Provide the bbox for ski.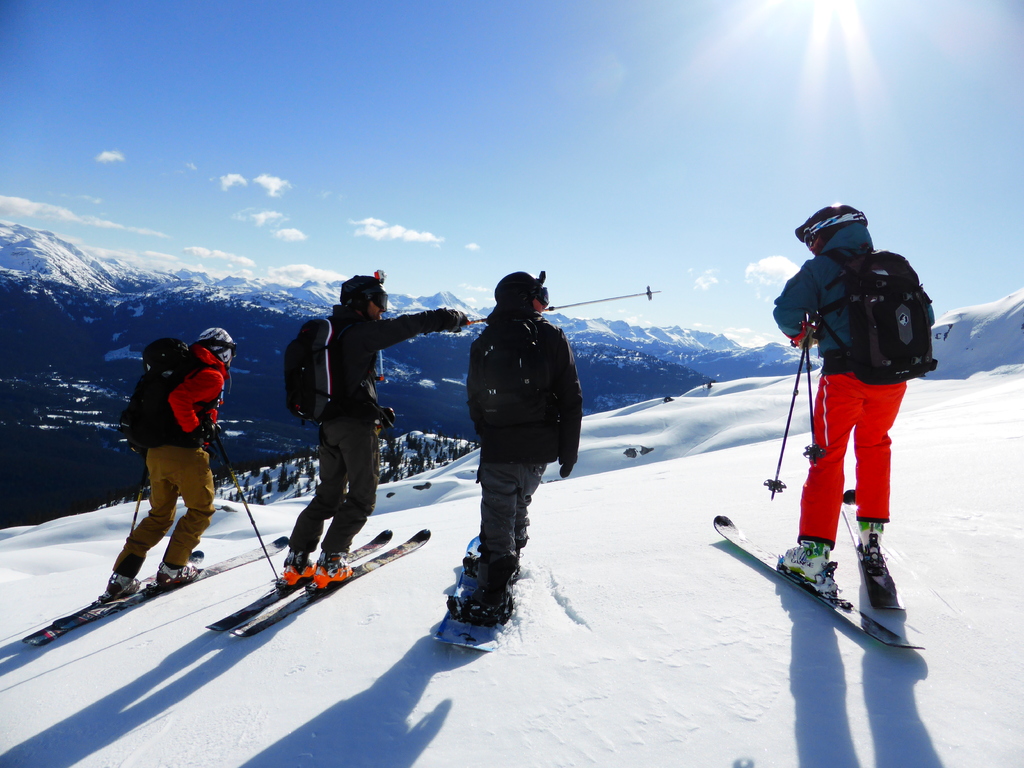
<bbox>201, 523, 392, 639</bbox>.
